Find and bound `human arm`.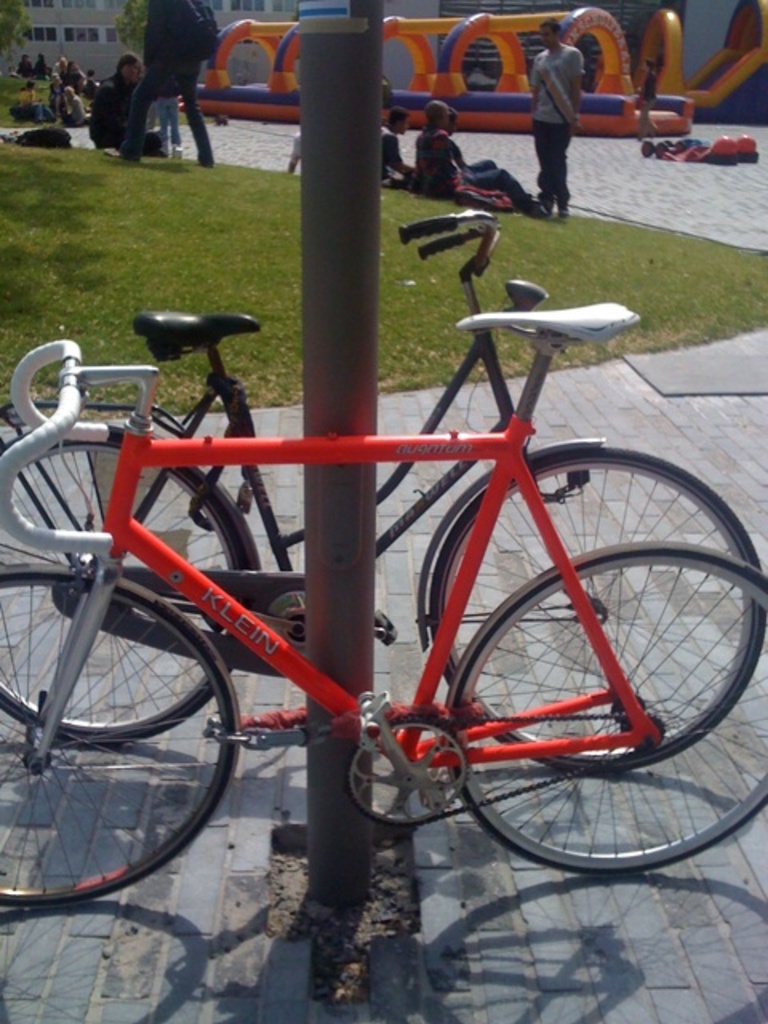
Bound: bbox=(442, 134, 469, 173).
